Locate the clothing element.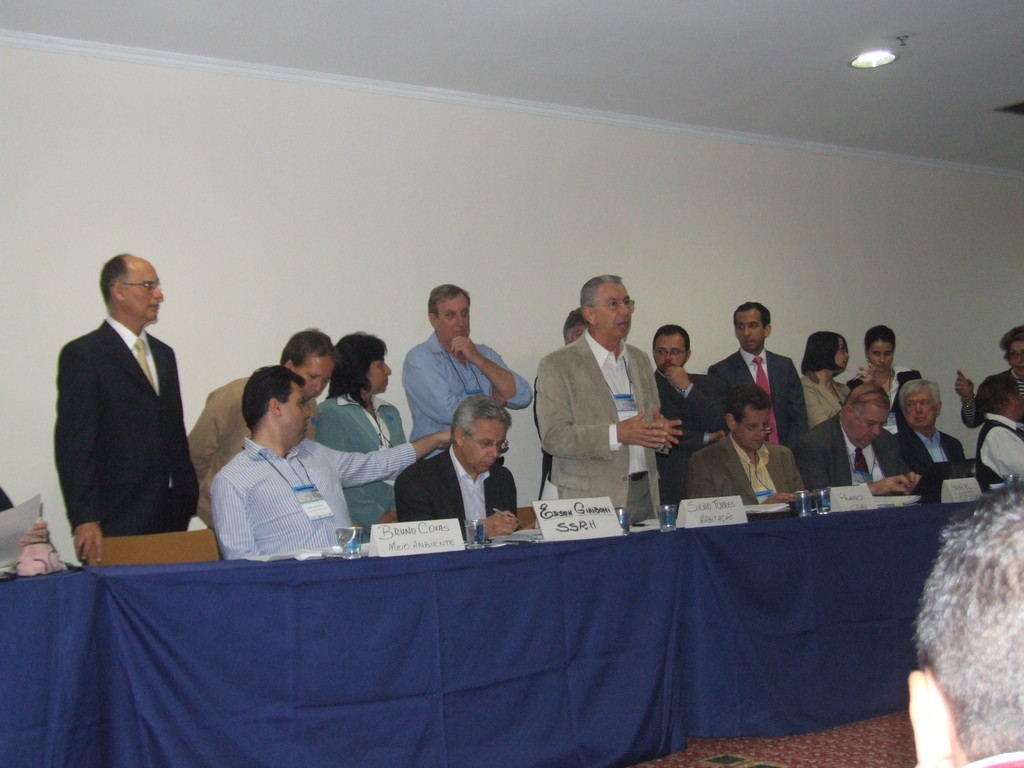
Element bbox: (left=840, top=358, right=932, bottom=417).
